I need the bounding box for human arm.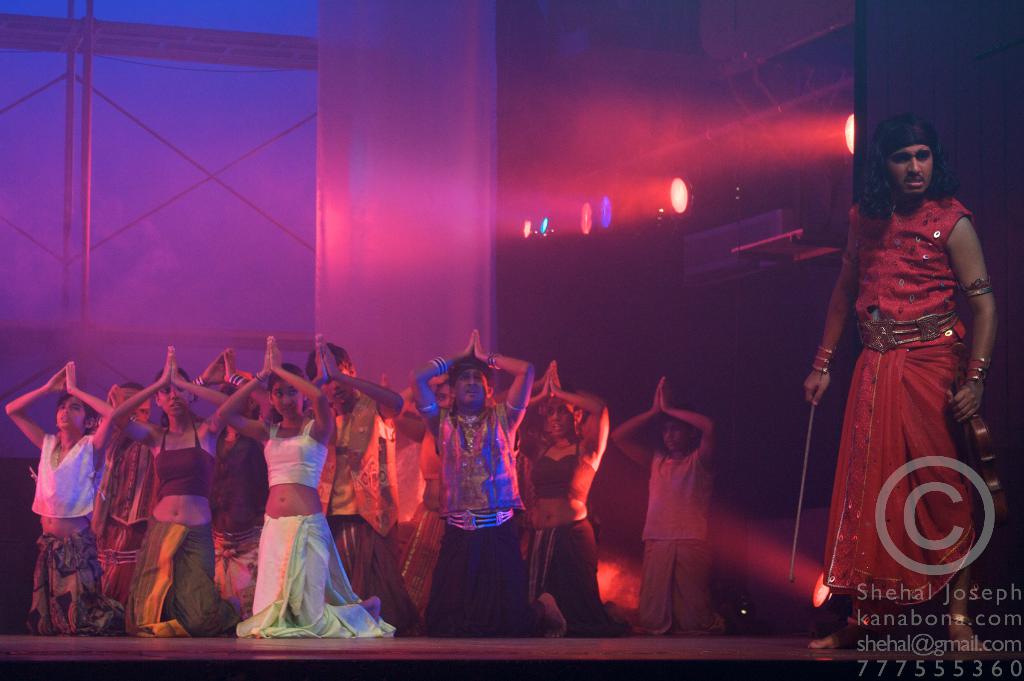
Here it is: detection(73, 362, 114, 461).
